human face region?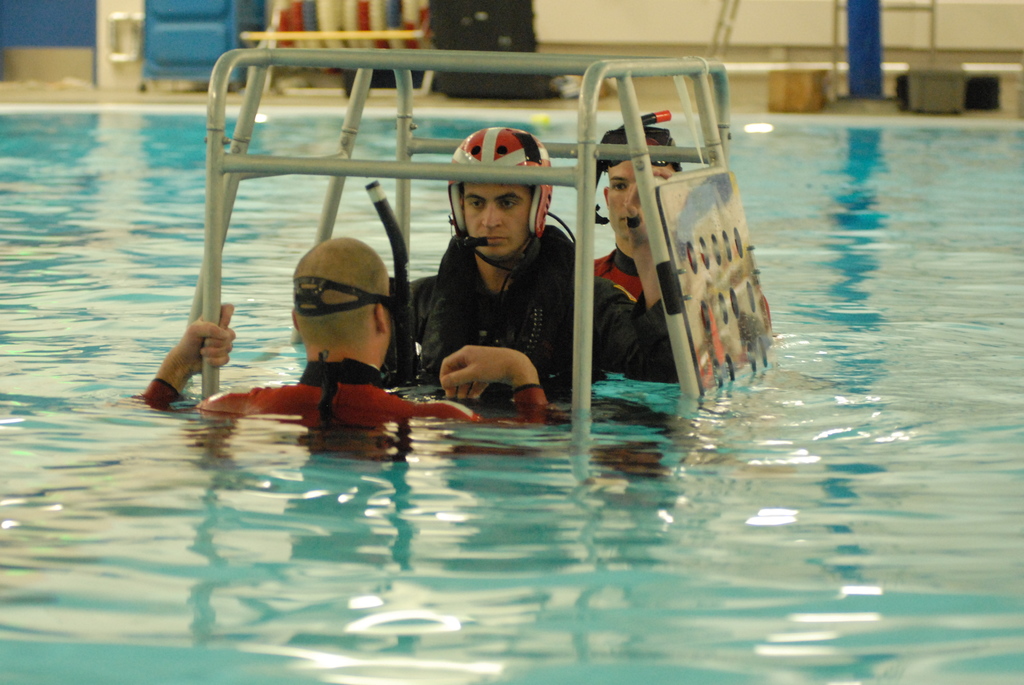
(452,172,538,266)
